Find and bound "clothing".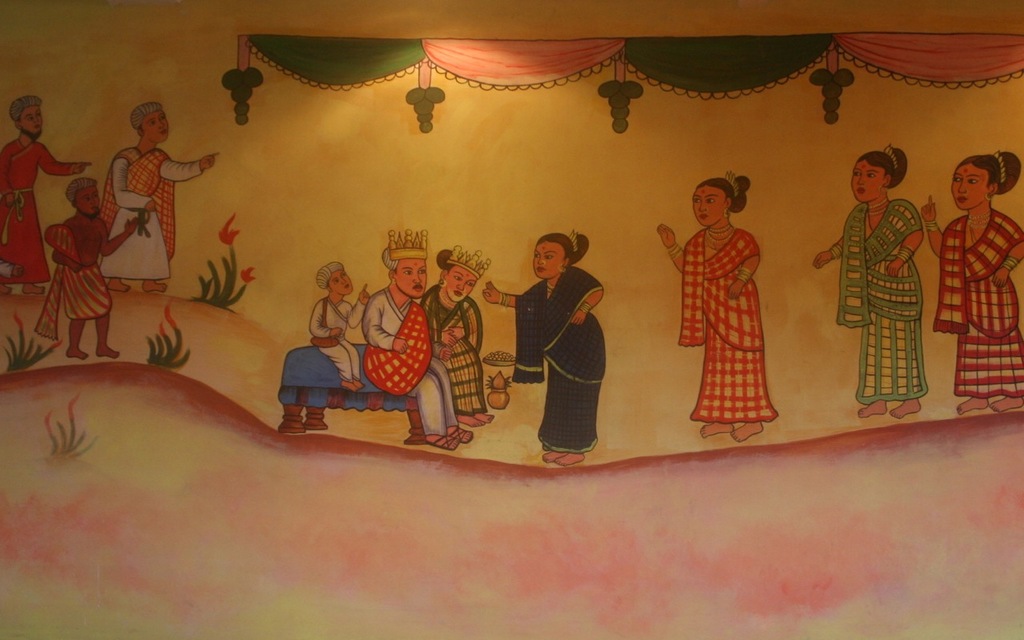
Bound: pyautogui.locateOnScreen(414, 287, 494, 423).
